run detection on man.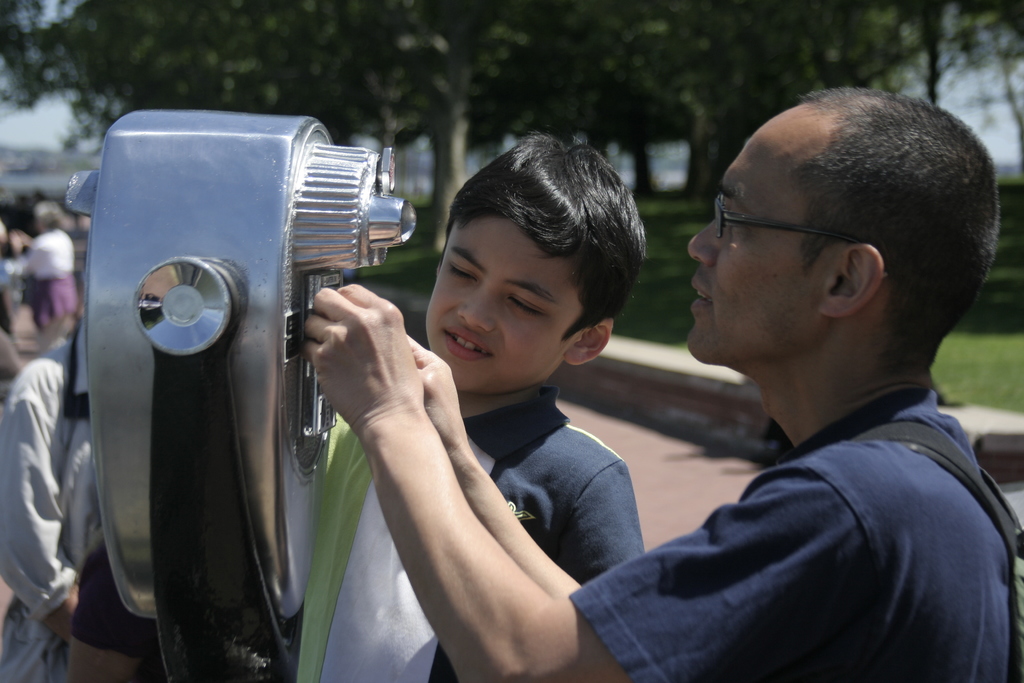
Result: <bbox>321, 101, 921, 680</bbox>.
